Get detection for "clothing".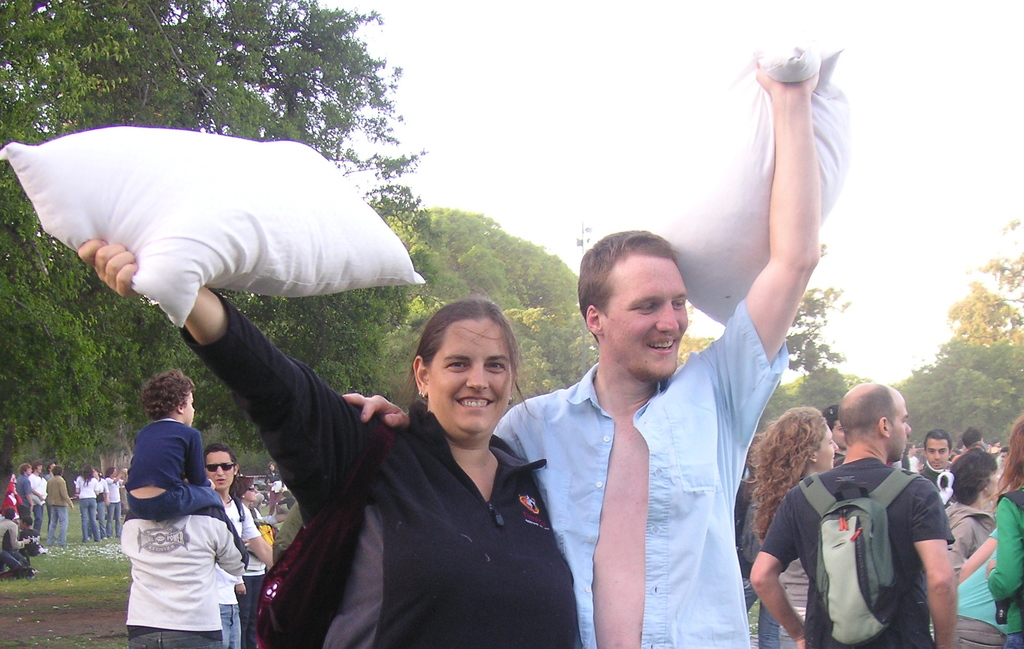
Detection: <region>42, 479, 69, 541</region>.
